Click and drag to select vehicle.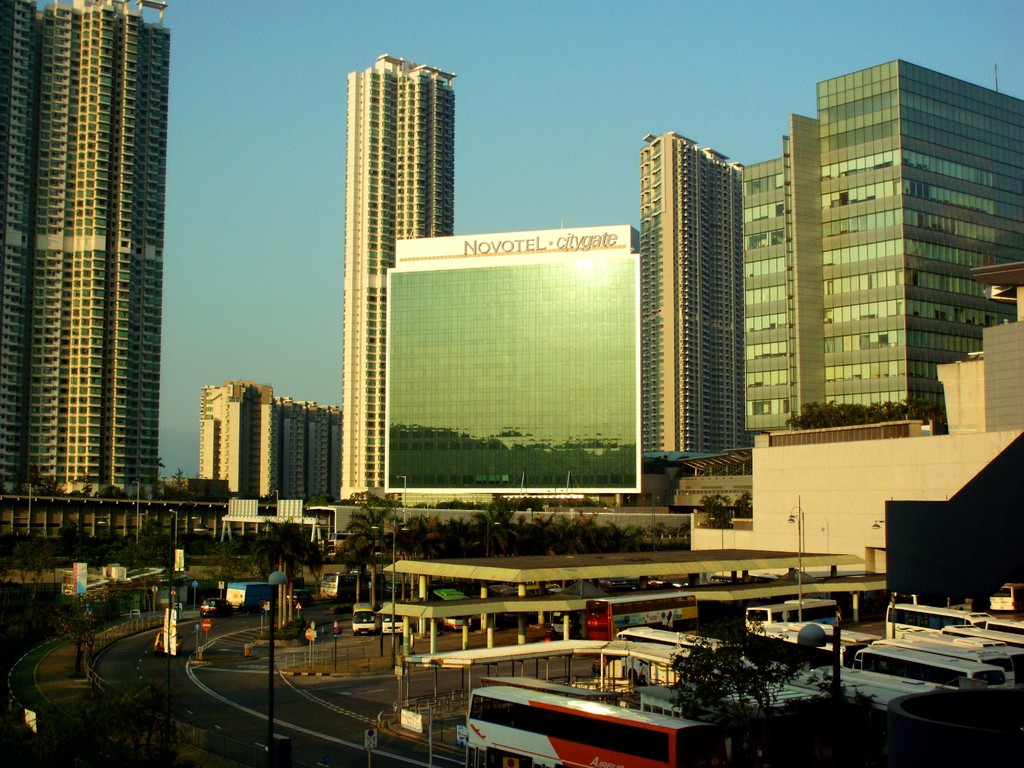
Selection: <bbox>742, 596, 836, 643</bbox>.
